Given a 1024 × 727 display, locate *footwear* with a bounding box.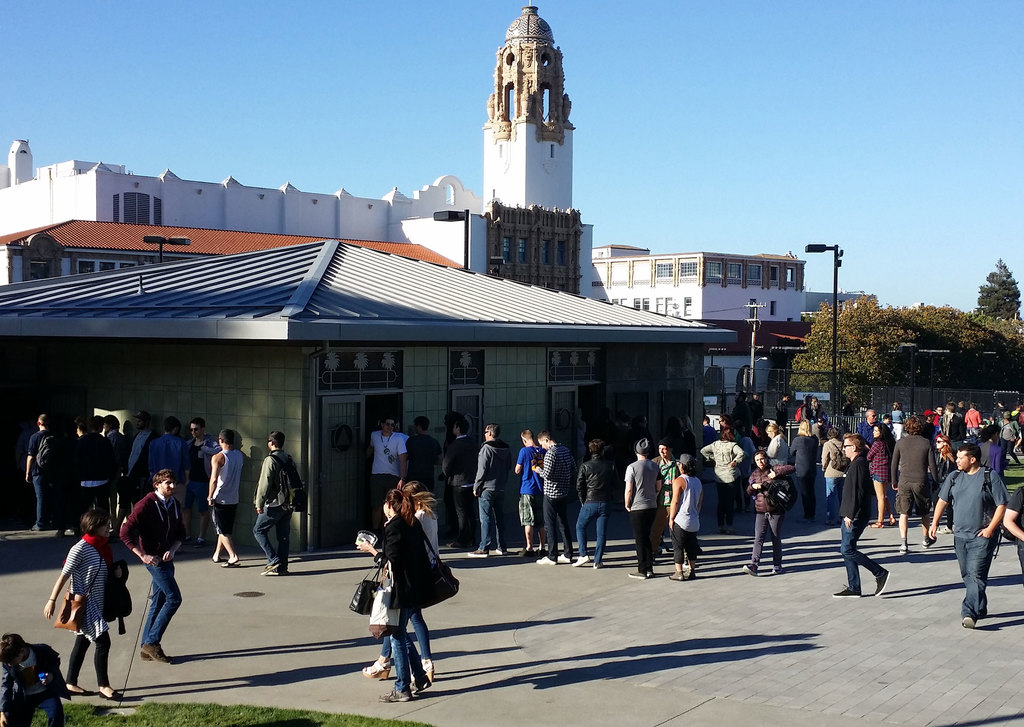
Located: select_region(61, 678, 95, 698).
